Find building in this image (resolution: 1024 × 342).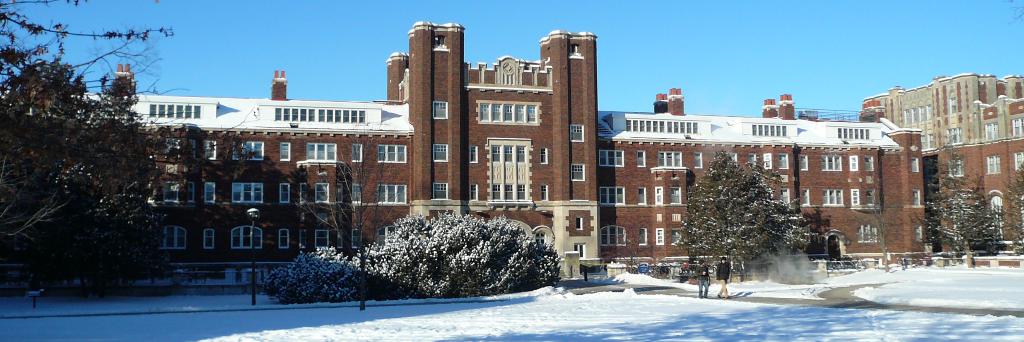
(859,74,1023,248).
